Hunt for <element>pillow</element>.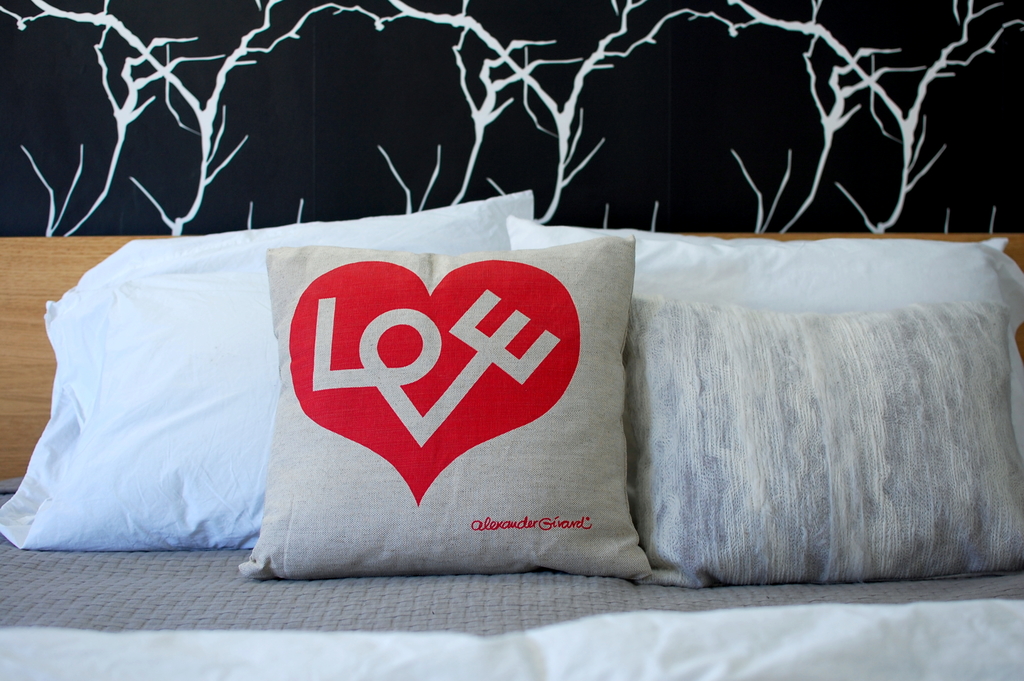
Hunted down at [left=0, top=186, right=536, bottom=556].
